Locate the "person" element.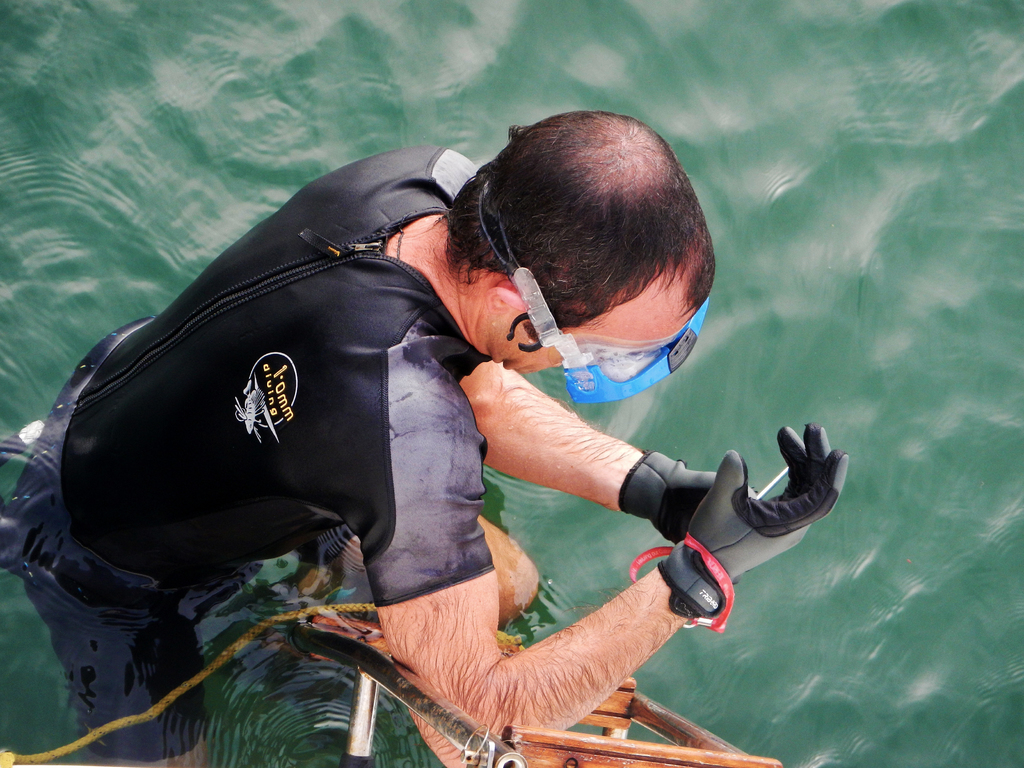
Element bbox: rect(0, 141, 842, 763).
